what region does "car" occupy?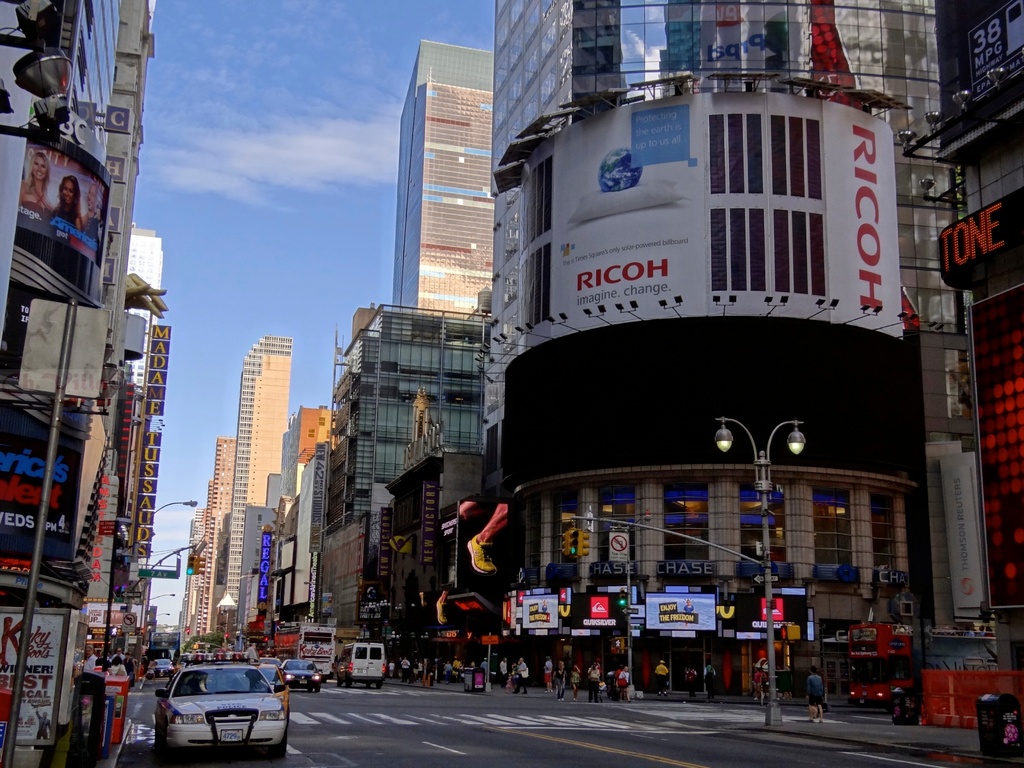
pyautogui.locateOnScreen(276, 653, 328, 691).
